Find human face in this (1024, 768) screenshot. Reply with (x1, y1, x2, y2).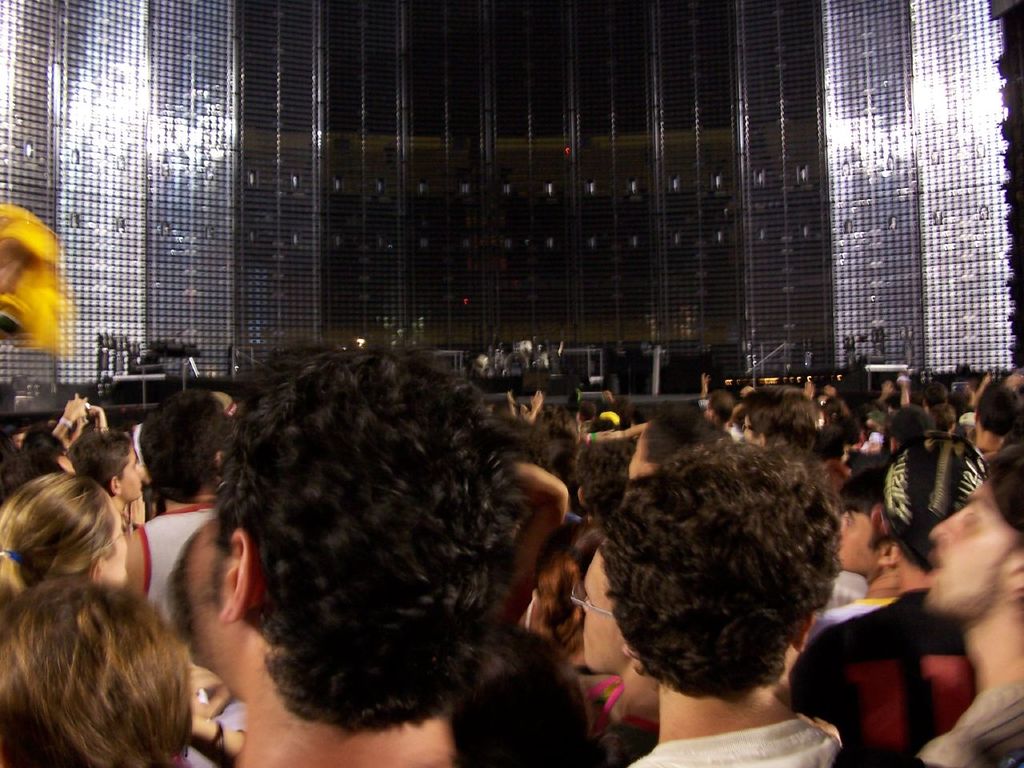
(119, 445, 146, 495).
